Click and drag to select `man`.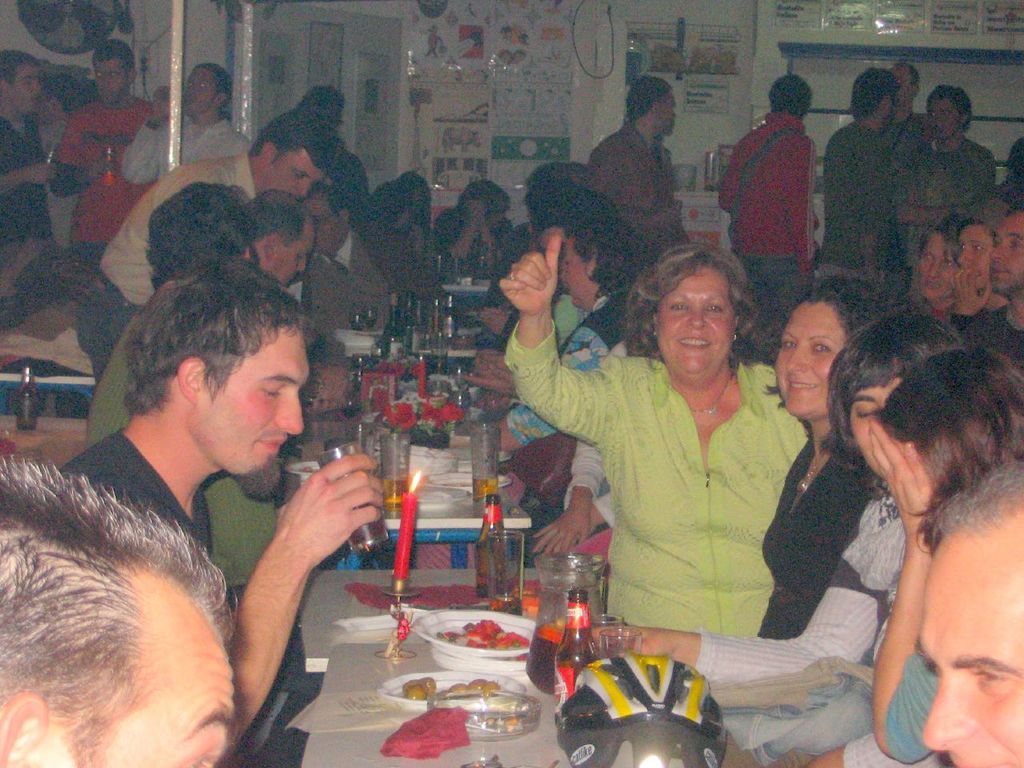
Selection: <bbox>52, 254, 386, 718</bbox>.
